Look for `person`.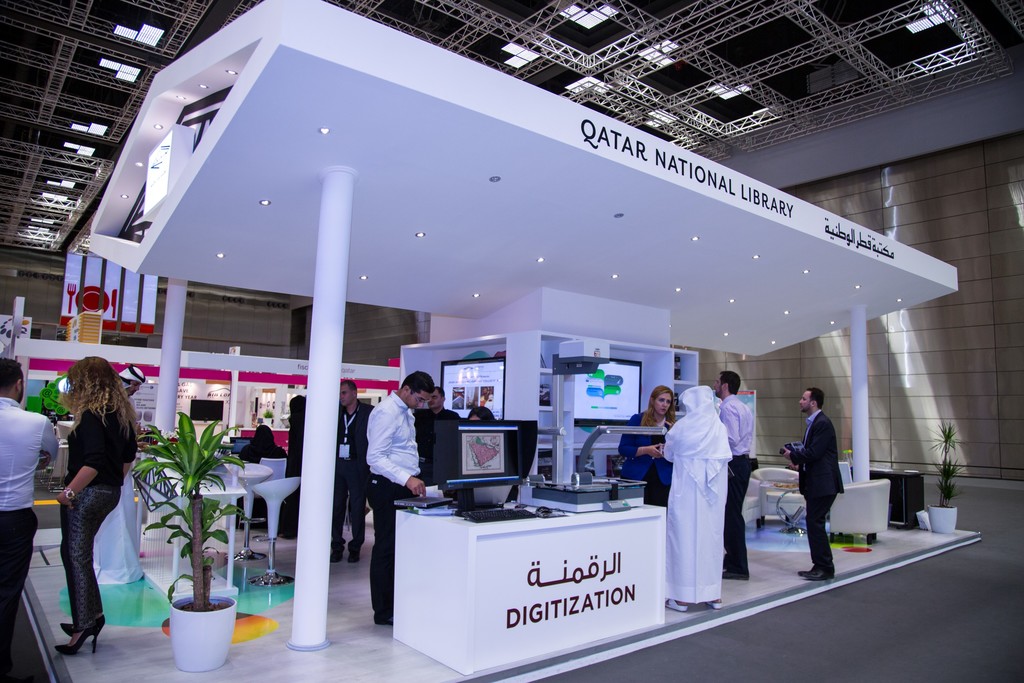
Found: <box>326,374,381,566</box>.
